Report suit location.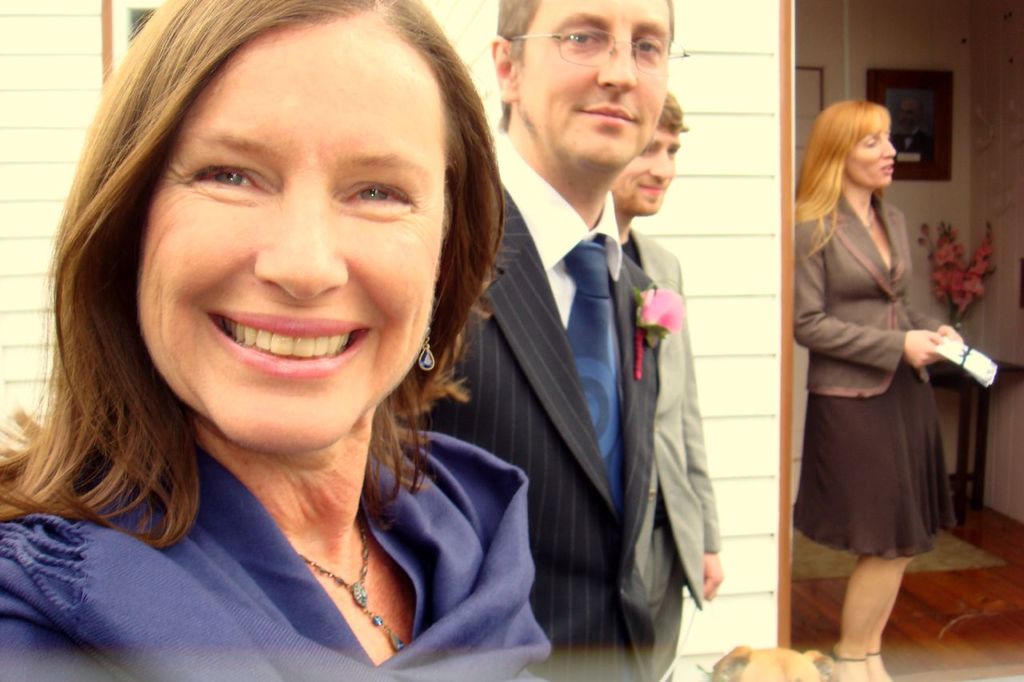
Report: detection(598, 219, 720, 681).
